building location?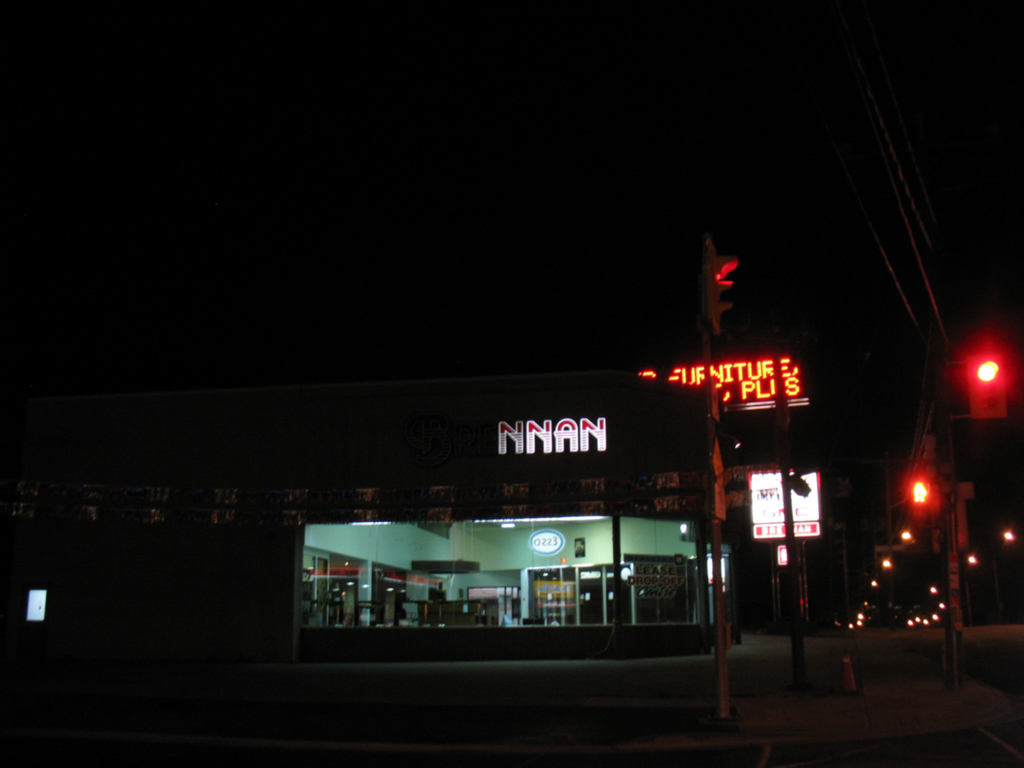
<bbox>0, 358, 713, 665</bbox>
